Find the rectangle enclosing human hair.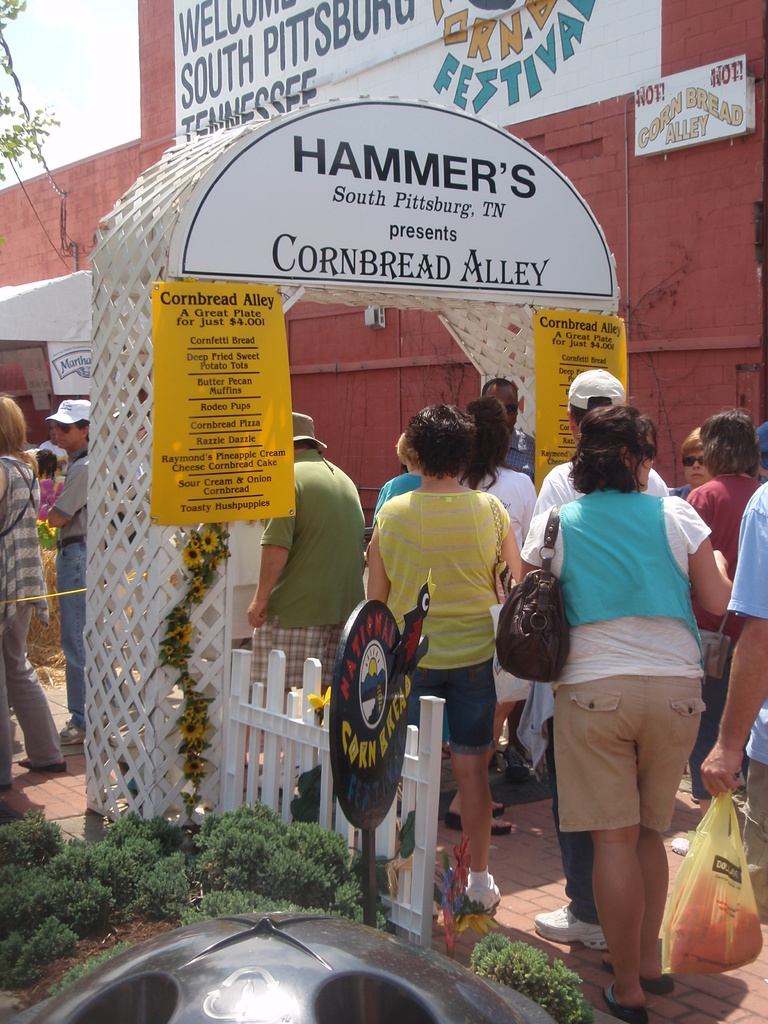
BBox(394, 428, 419, 473).
